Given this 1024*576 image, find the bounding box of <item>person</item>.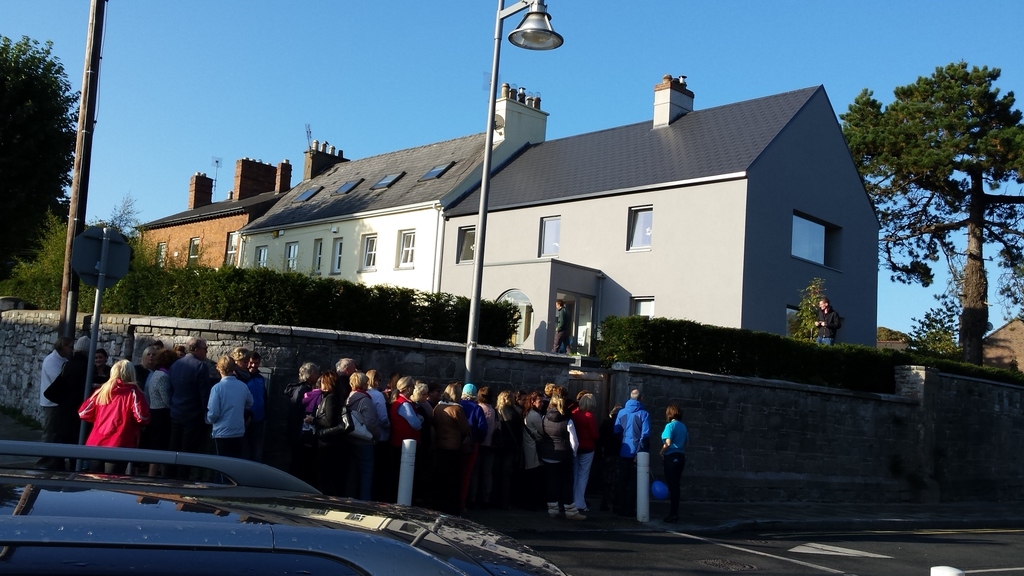
{"left": 612, "top": 385, "right": 650, "bottom": 516}.
